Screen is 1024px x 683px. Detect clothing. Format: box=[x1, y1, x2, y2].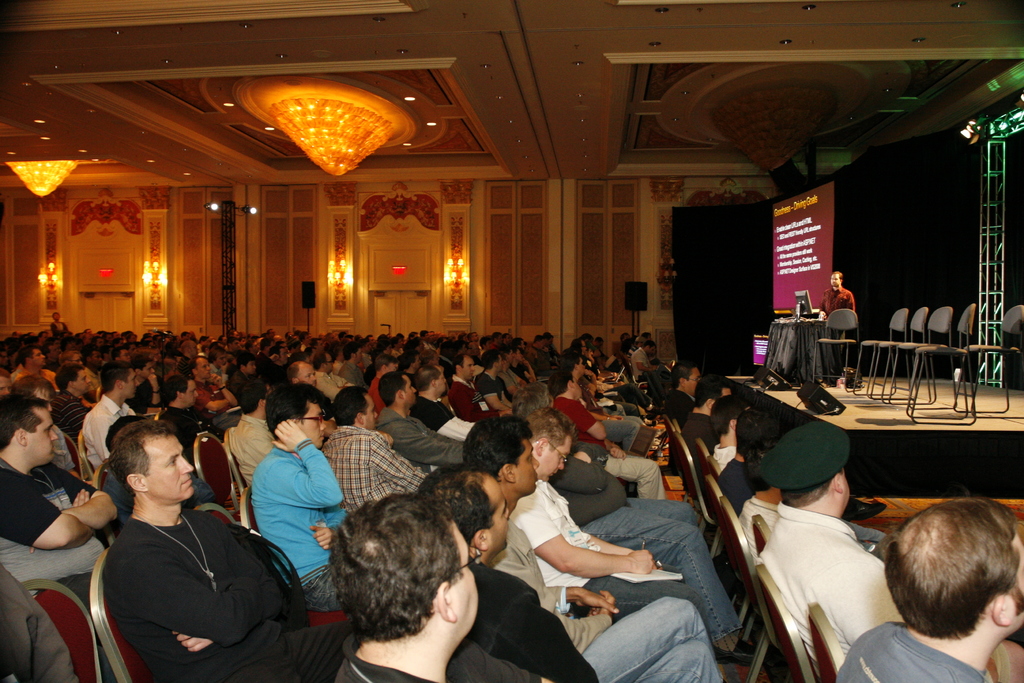
box=[735, 492, 882, 573].
